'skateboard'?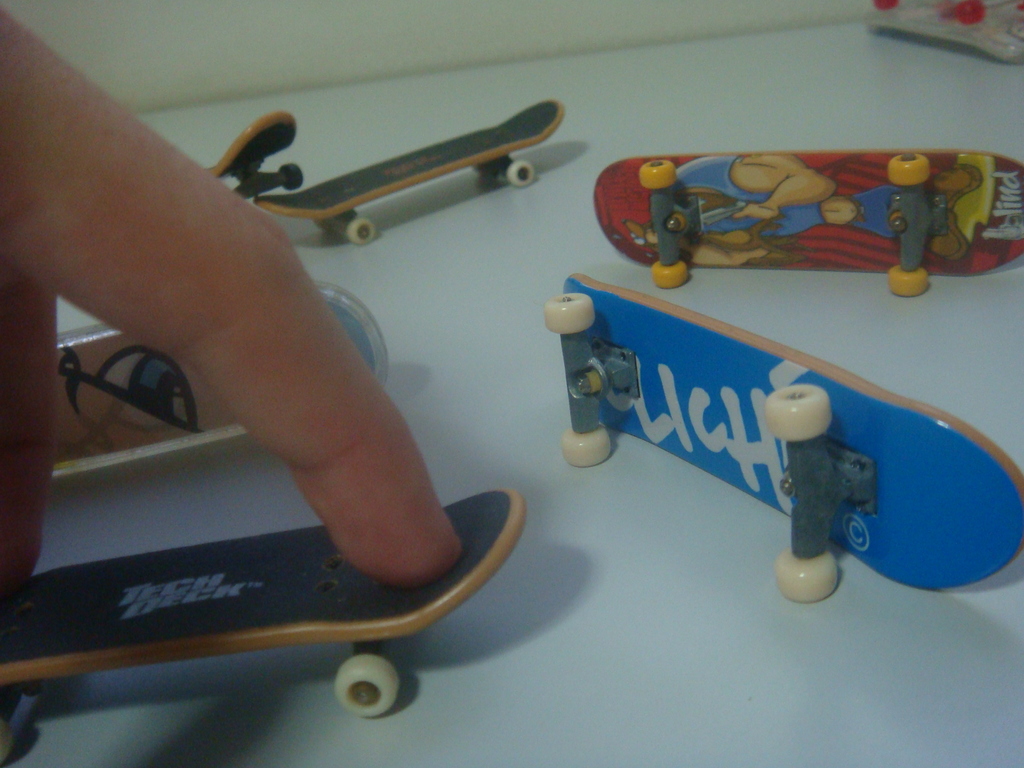
(left=0, top=486, right=529, bottom=765)
